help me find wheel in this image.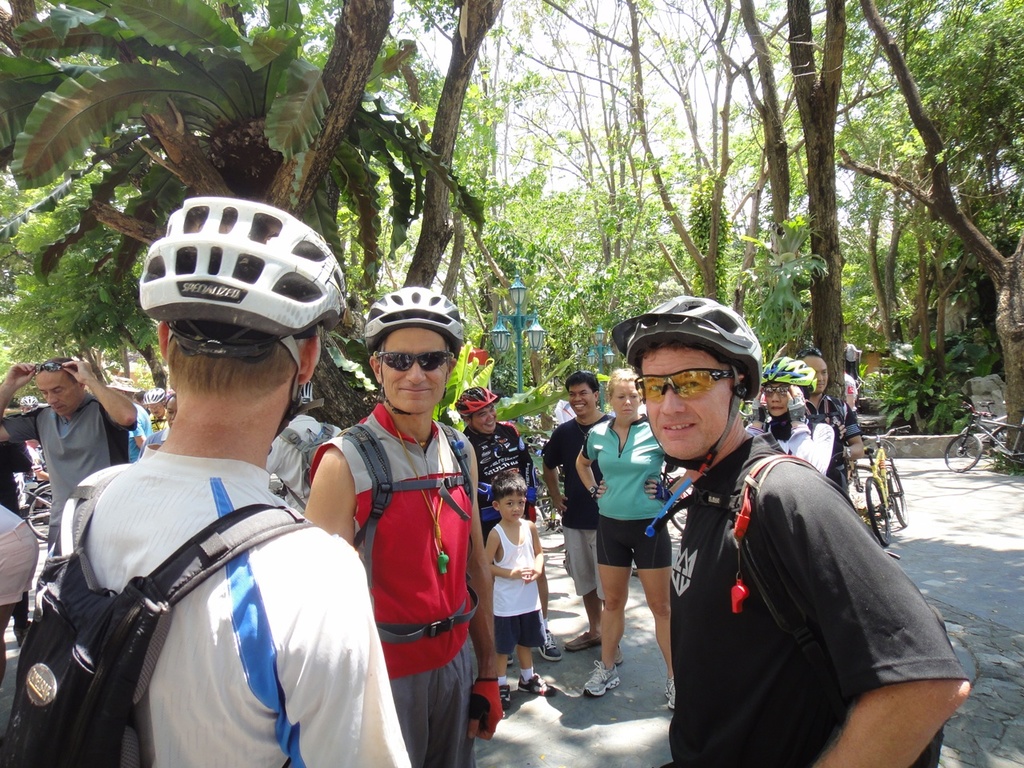
Found it: <box>862,476,892,543</box>.
